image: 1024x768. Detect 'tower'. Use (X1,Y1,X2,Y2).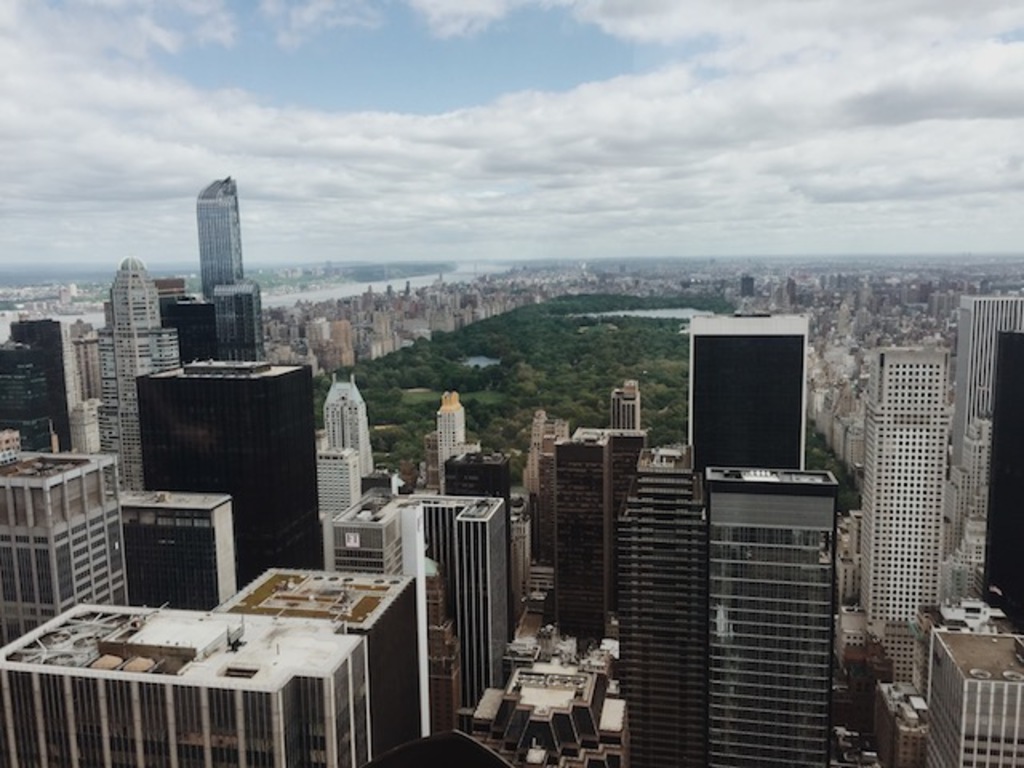
(197,178,242,296).
